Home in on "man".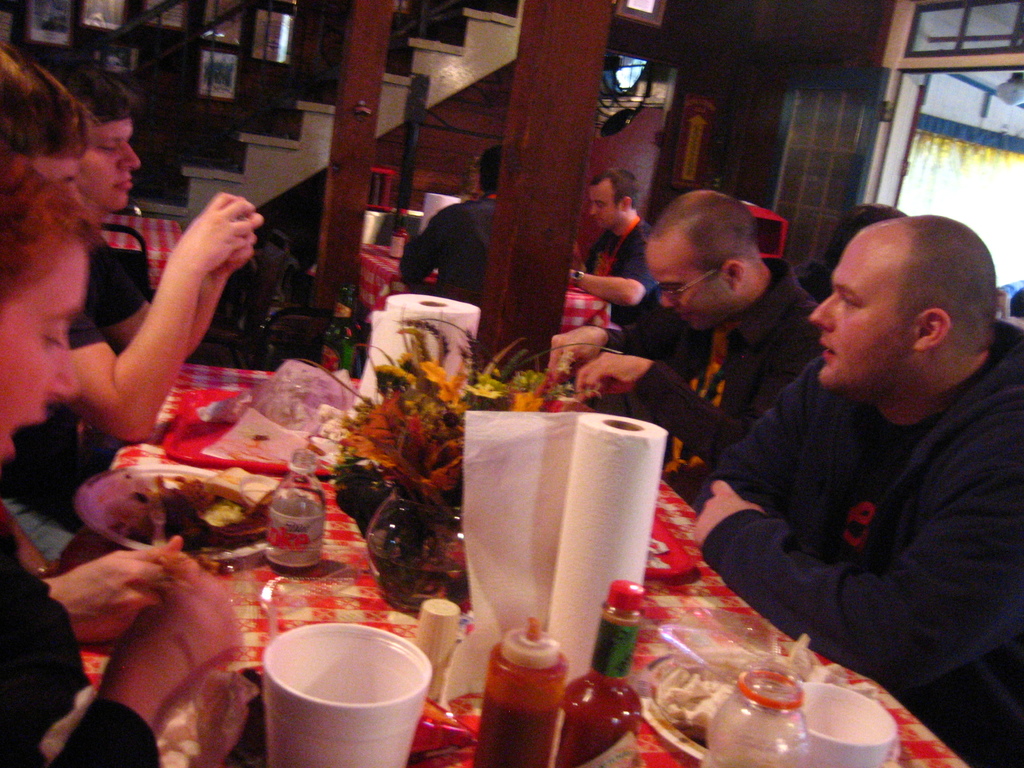
Homed in at left=403, top=139, right=502, bottom=309.
